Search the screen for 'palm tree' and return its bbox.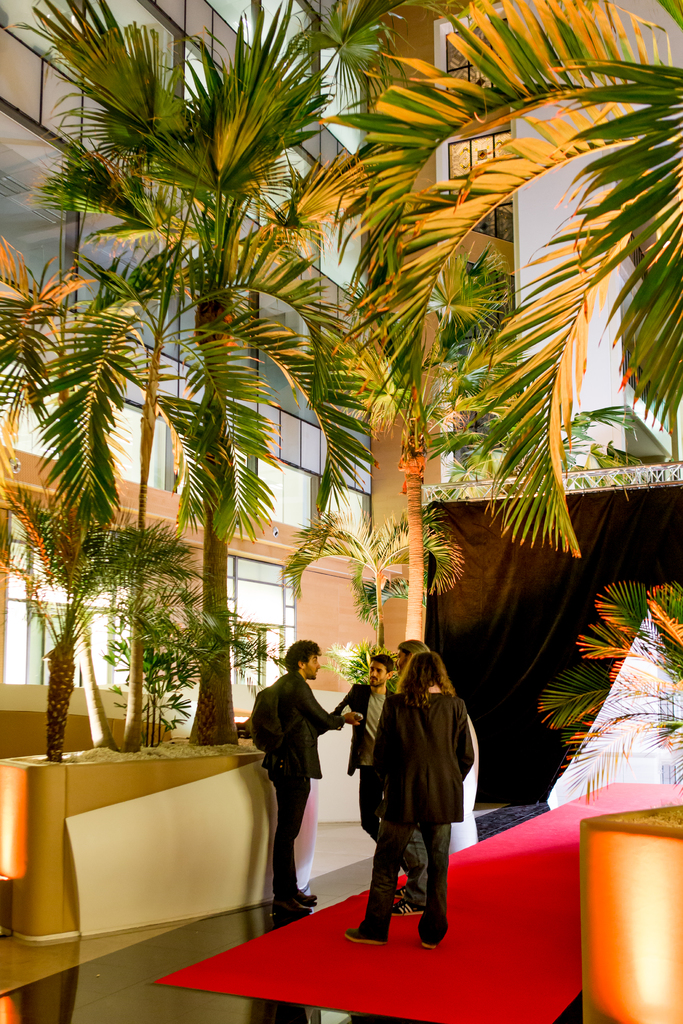
Found: 0, 0, 682, 742.
